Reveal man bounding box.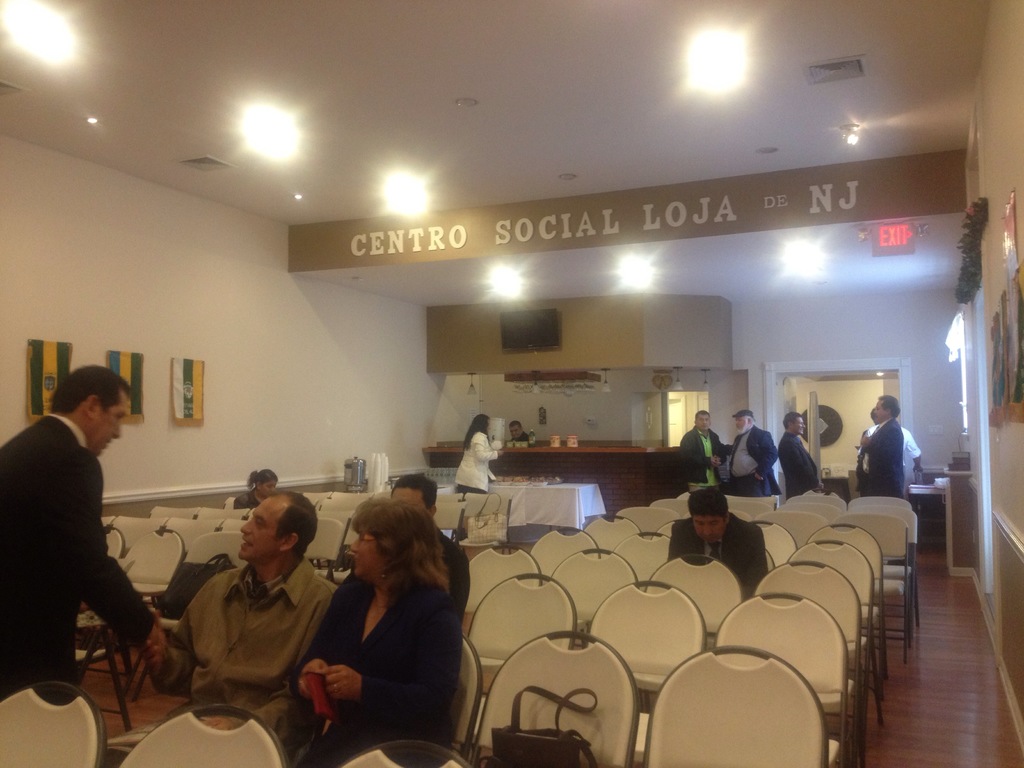
Revealed: 344,472,471,634.
